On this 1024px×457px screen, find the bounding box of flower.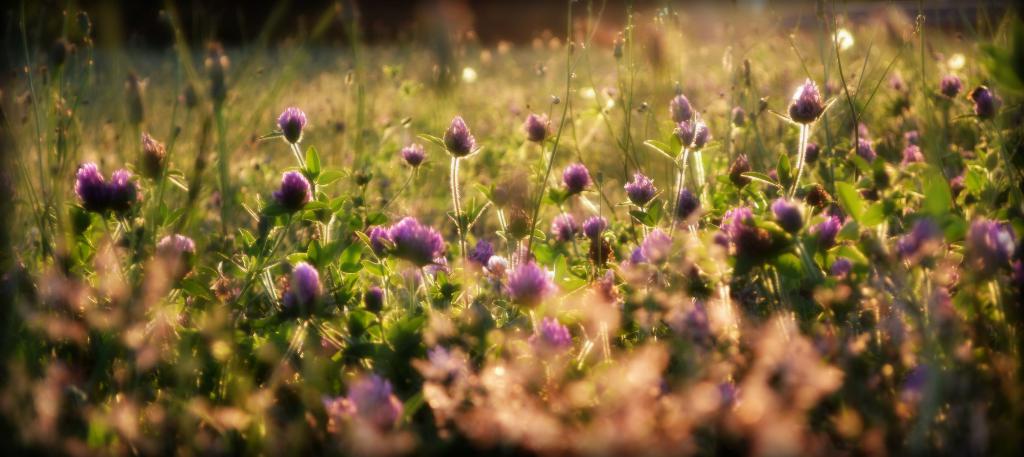
Bounding box: bbox=[613, 251, 659, 287].
